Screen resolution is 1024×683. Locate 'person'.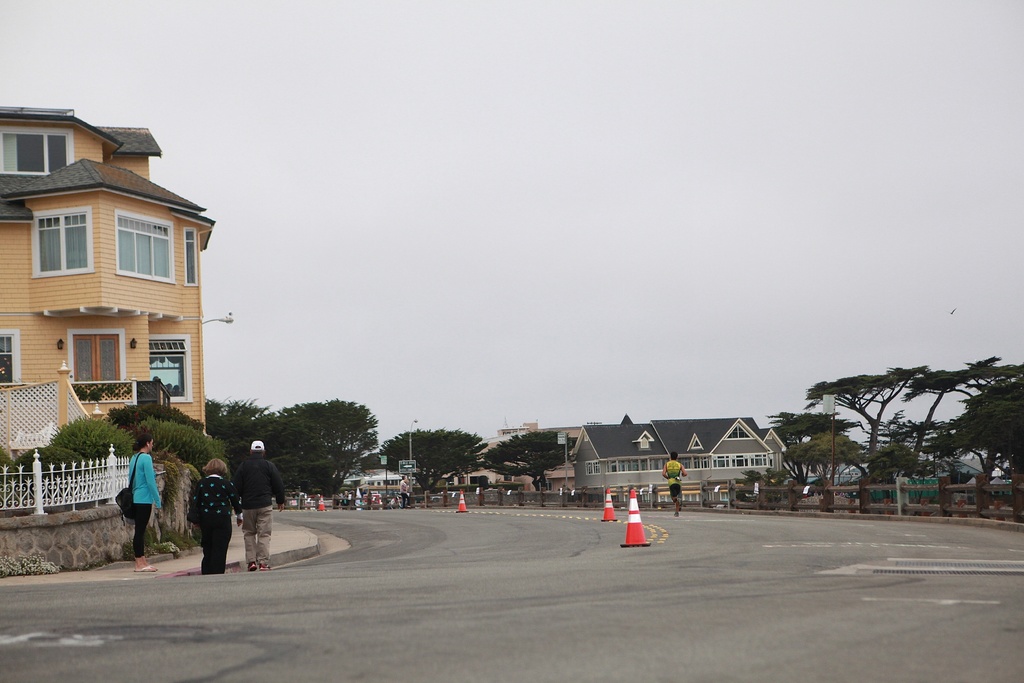
region(399, 477, 409, 504).
